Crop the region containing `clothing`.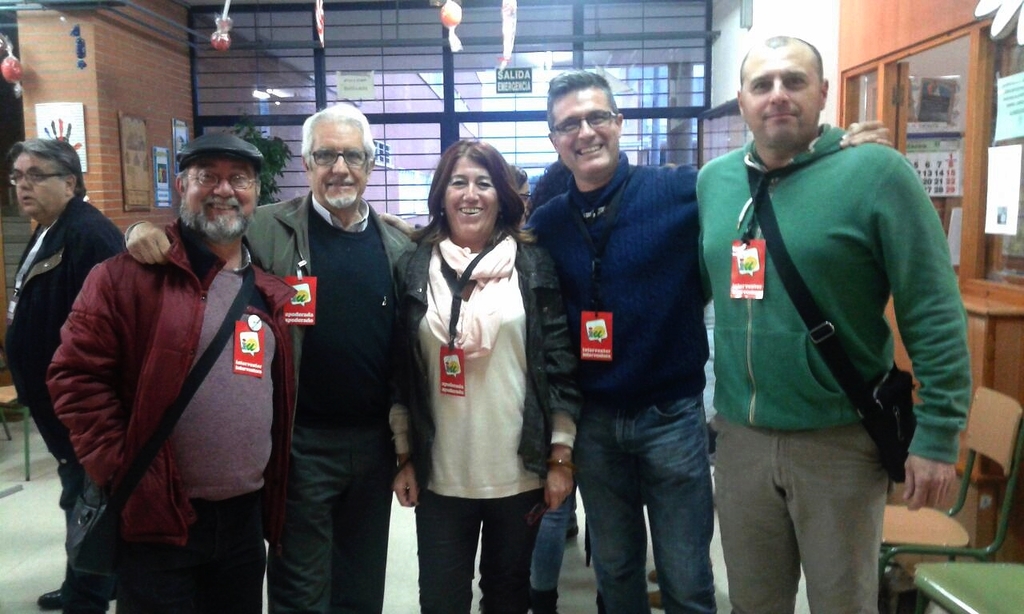
Crop region: x1=529, y1=162, x2=702, y2=613.
